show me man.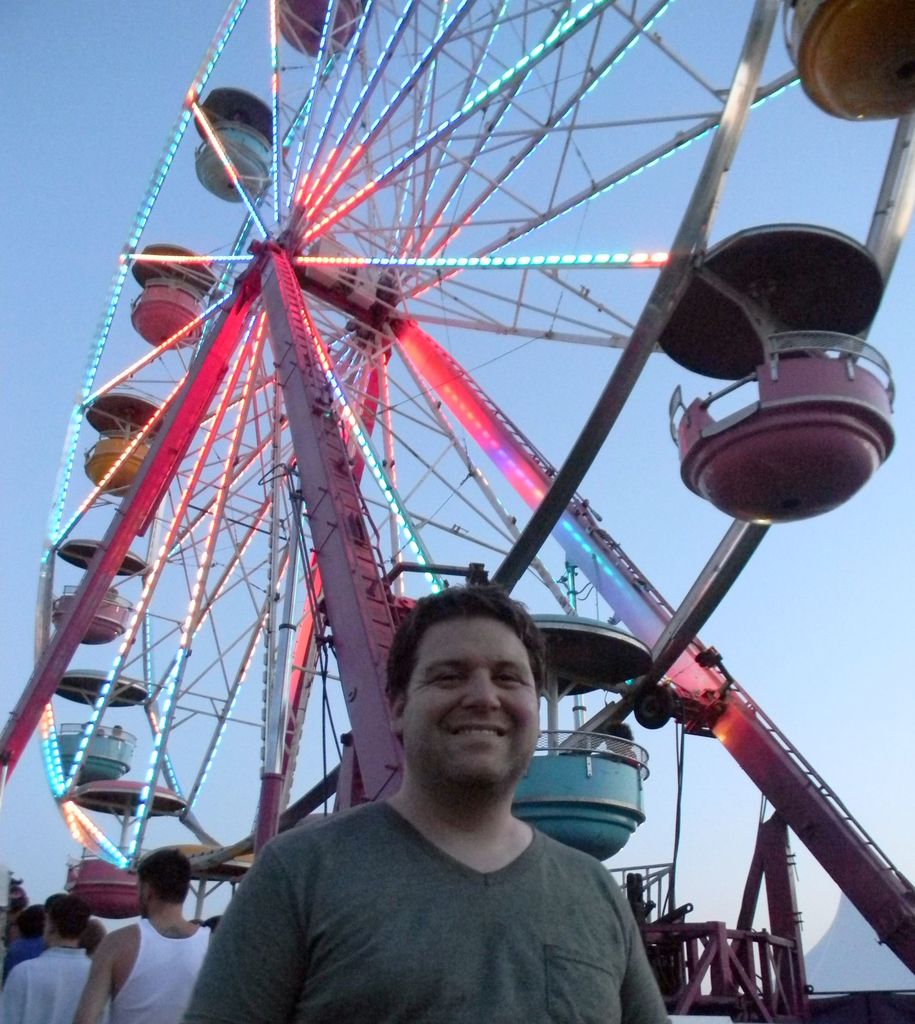
man is here: [65, 844, 226, 1023].
